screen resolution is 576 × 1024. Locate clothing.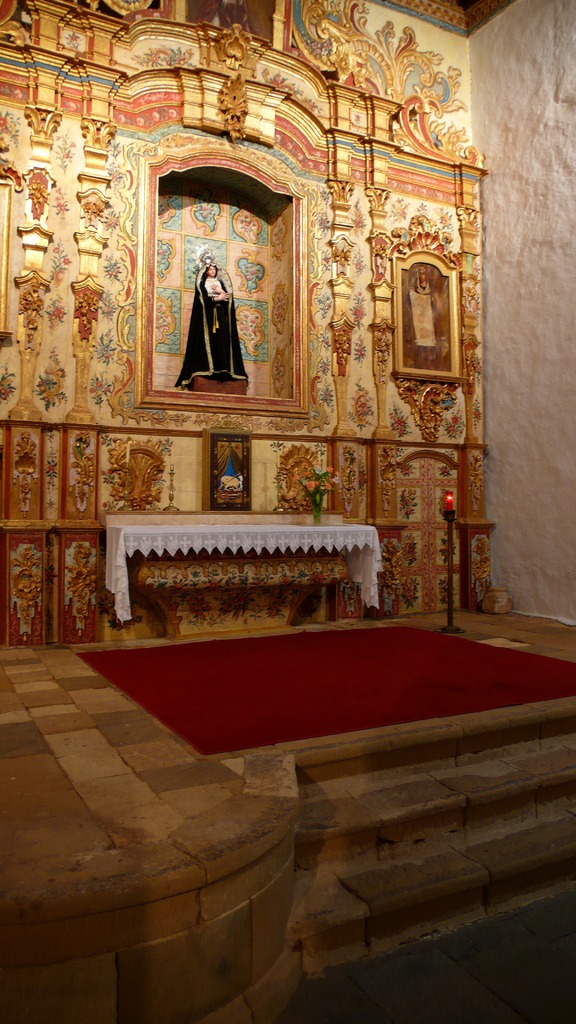
403,266,440,369.
